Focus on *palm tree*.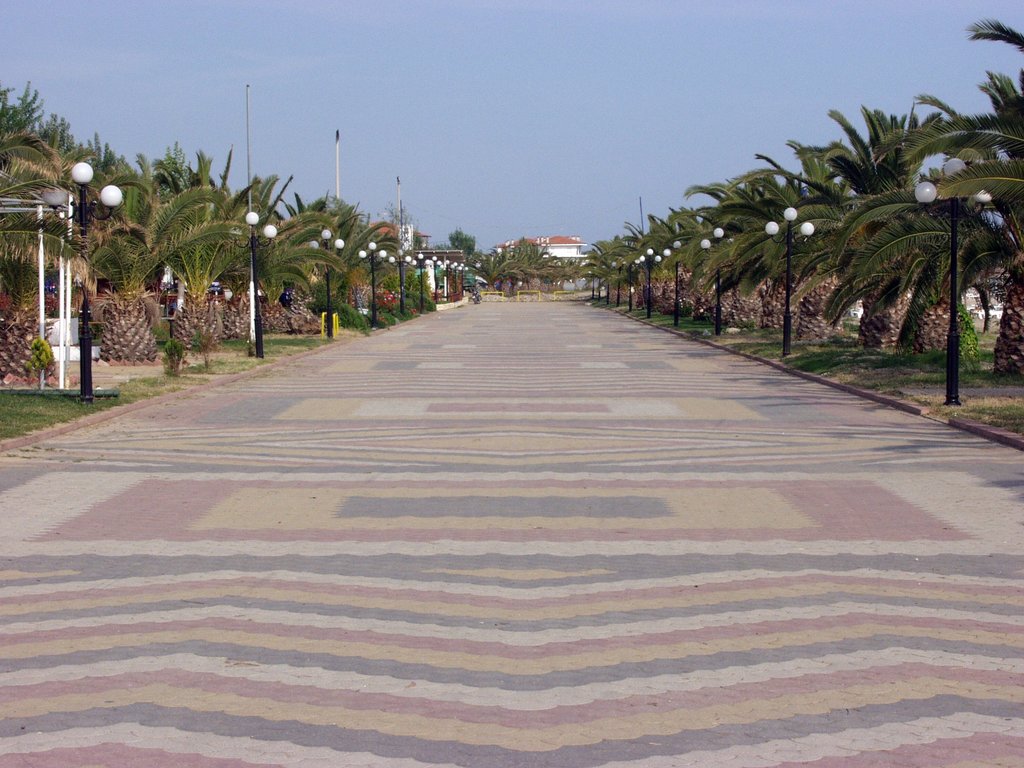
Focused at (x1=683, y1=204, x2=762, y2=342).
